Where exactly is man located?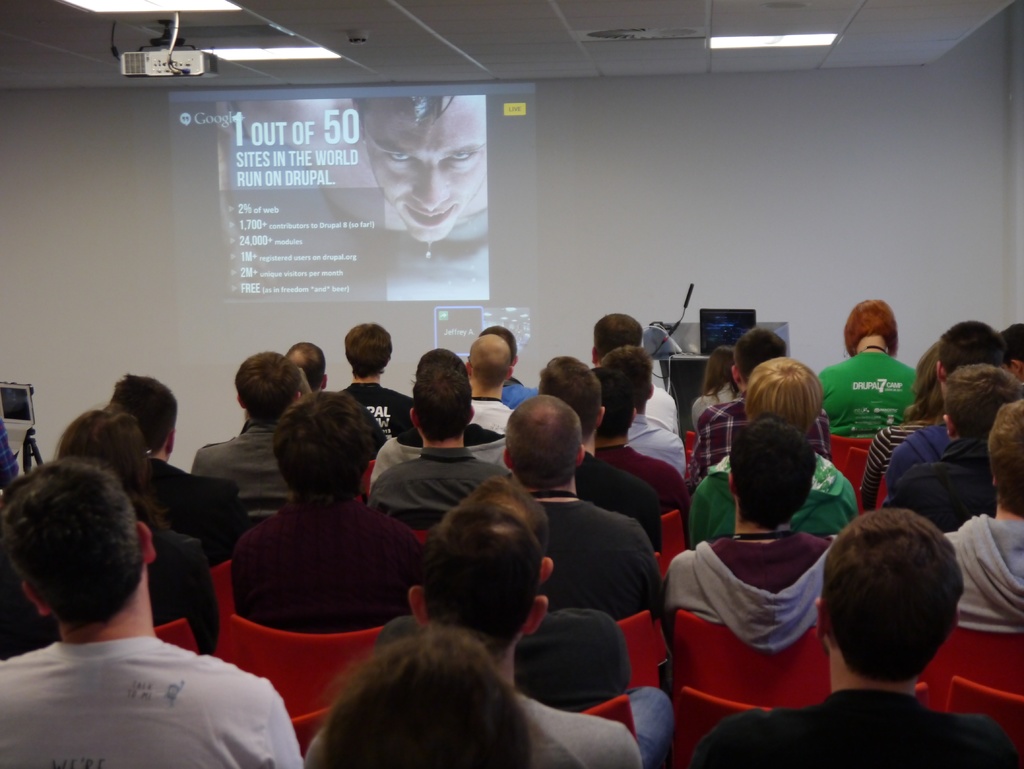
Its bounding box is 858, 320, 1004, 509.
